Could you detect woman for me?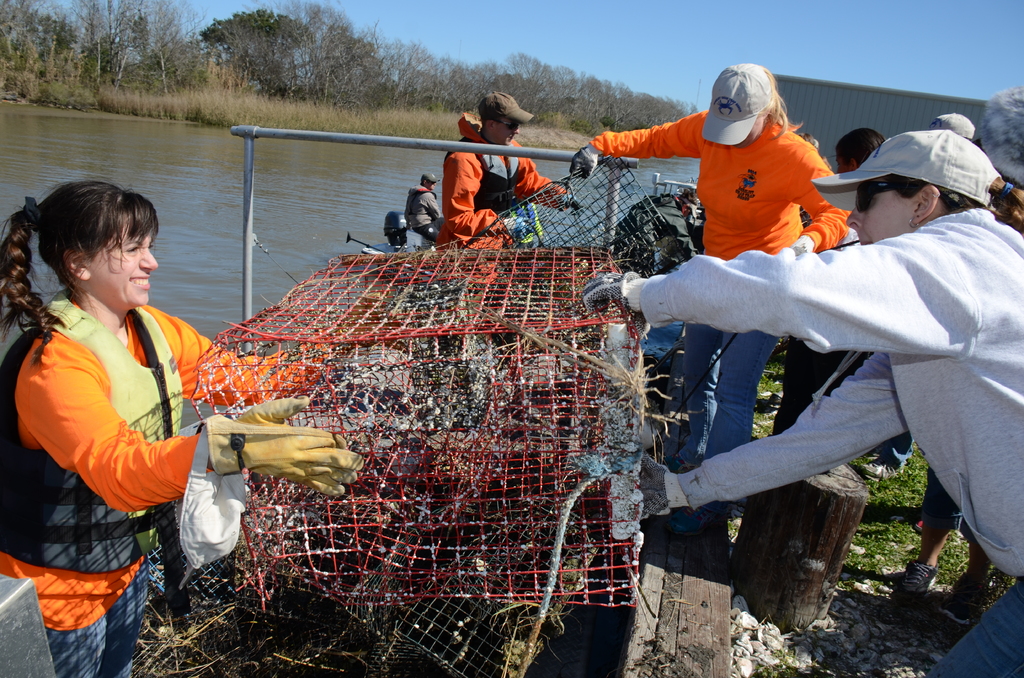
Detection result: <box>581,131,1023,677</box>.
